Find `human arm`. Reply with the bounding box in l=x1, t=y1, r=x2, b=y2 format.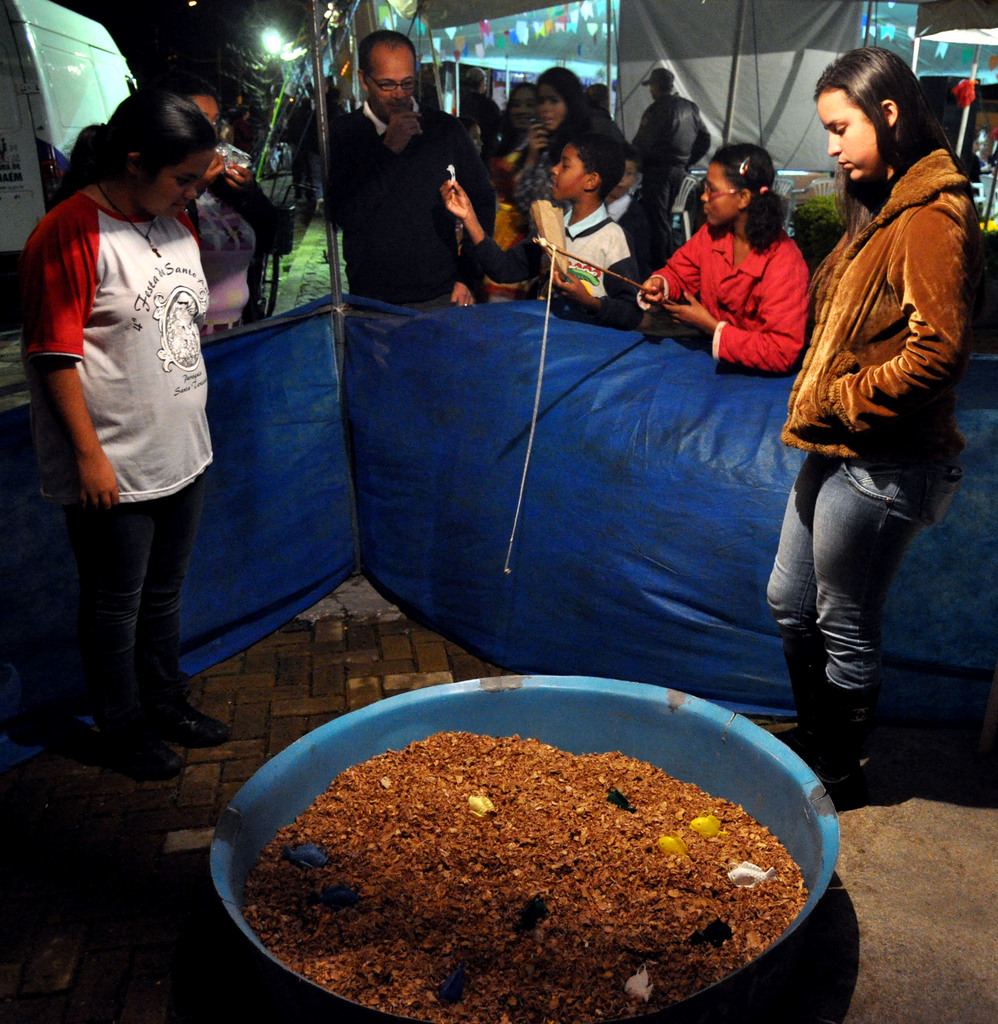
l=433, t=185, r=562, b=292.
